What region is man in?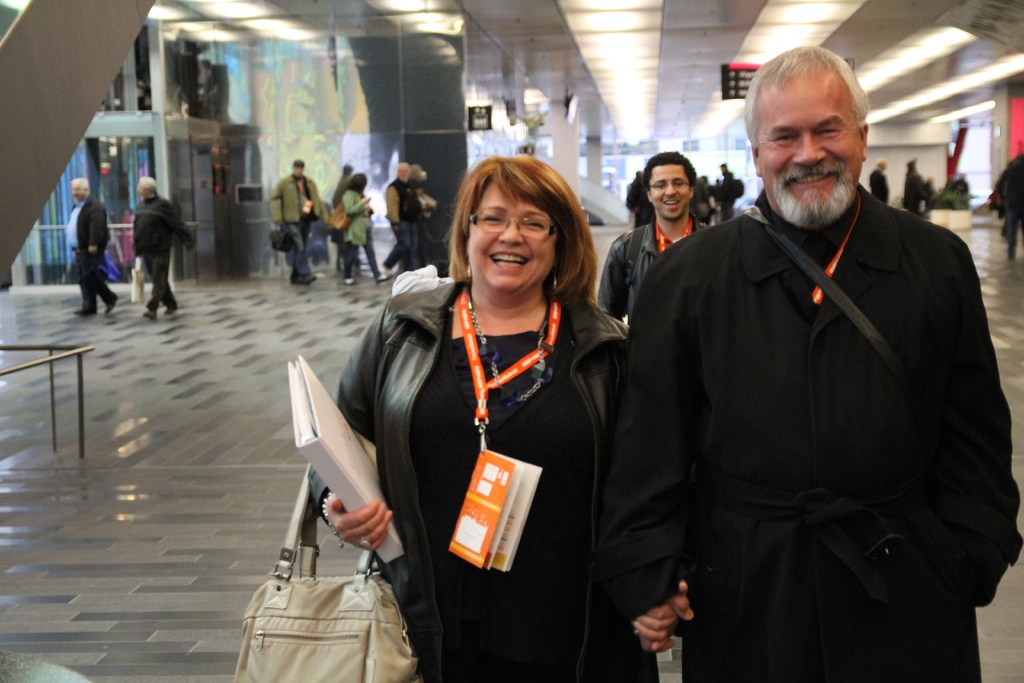
x1=331 y1=161 x2=353 y2=268.
